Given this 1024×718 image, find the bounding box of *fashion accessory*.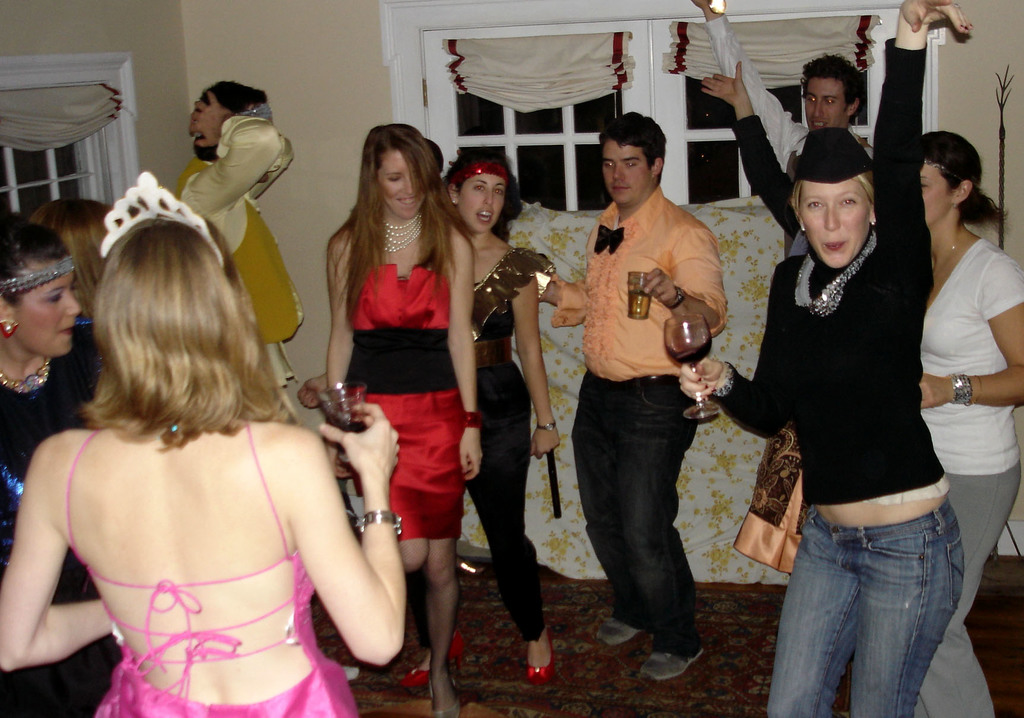
868,215,878,229.
